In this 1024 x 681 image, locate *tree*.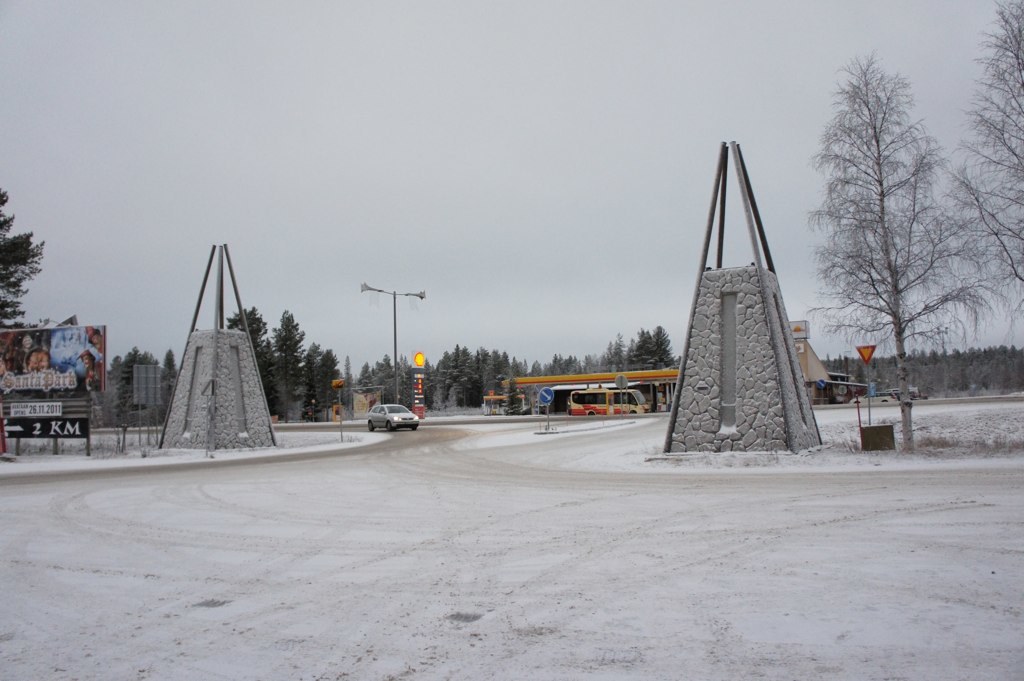
Bounding box: {"x1": 523, "y1": 355, "x2": 604, "y2": 378}.
